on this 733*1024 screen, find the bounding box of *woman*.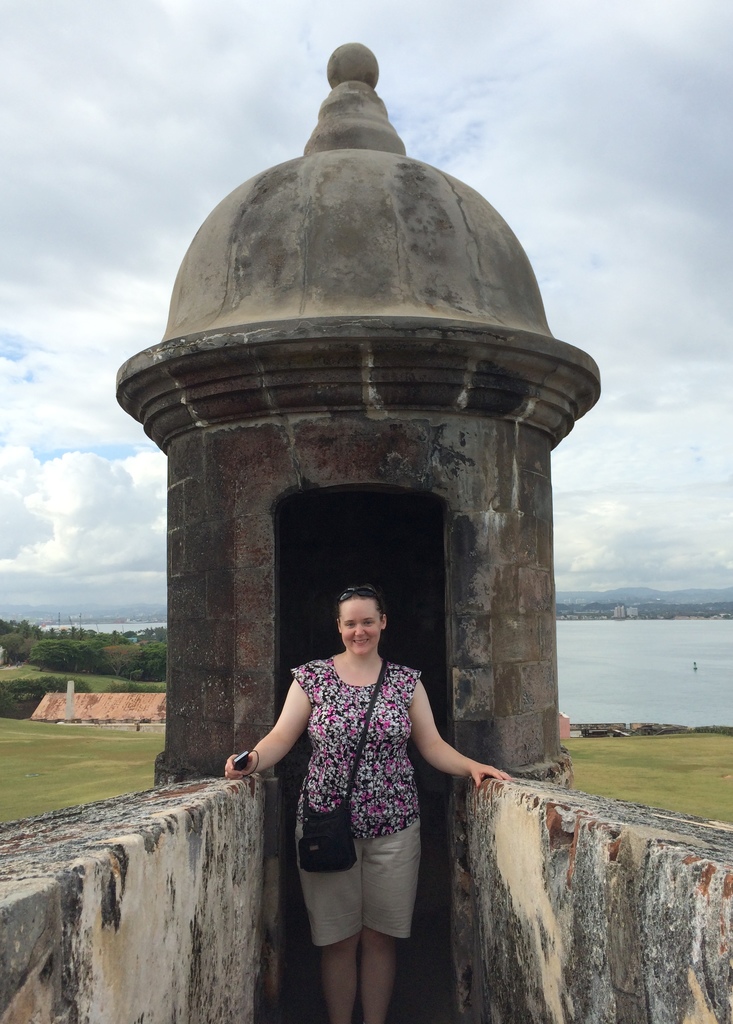
Bounding box: (left=255, top=567, right=474, bottom=1011).
